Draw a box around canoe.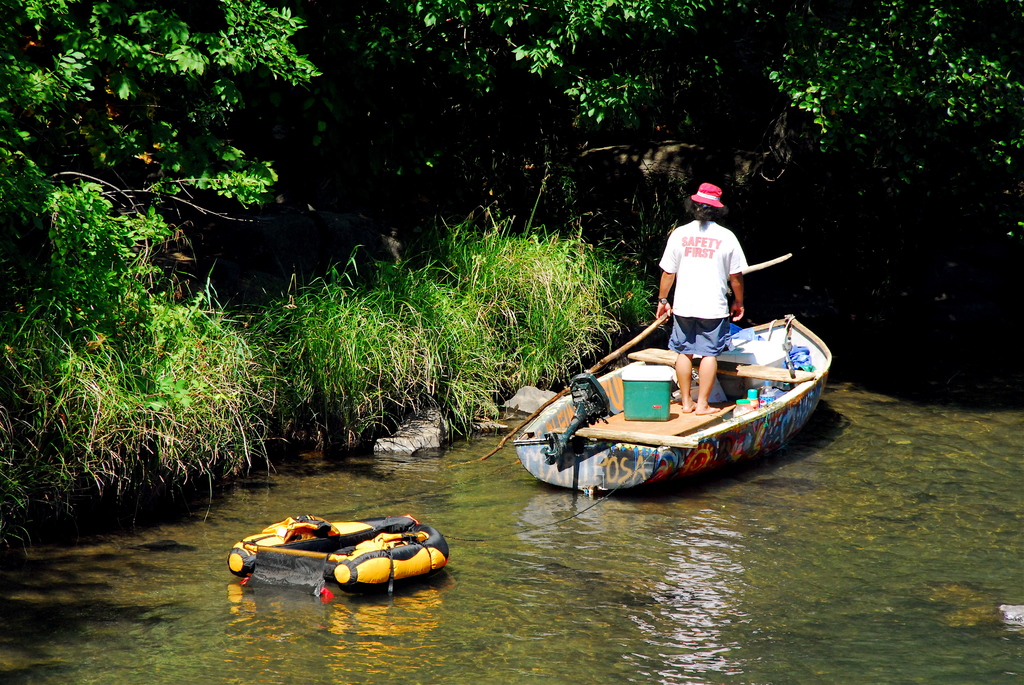
{"left": 520, "top": 313, "right": 833, "bottom": 494}.
